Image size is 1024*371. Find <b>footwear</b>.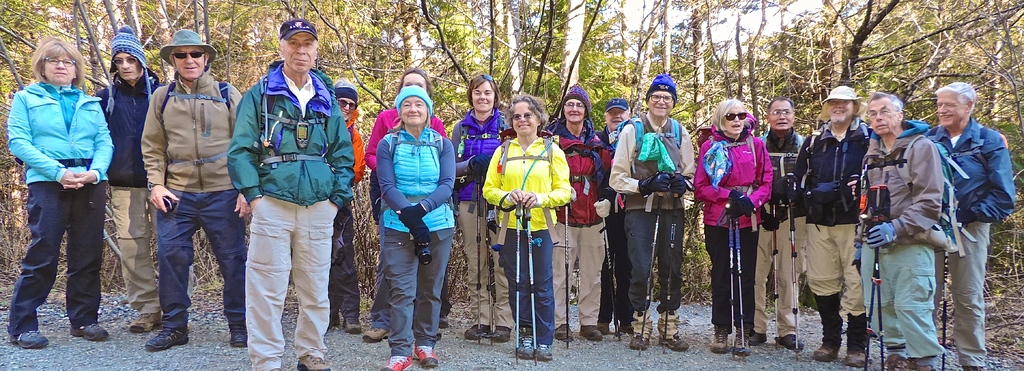
x1=143, y1=324, x2=189, y2=350.
